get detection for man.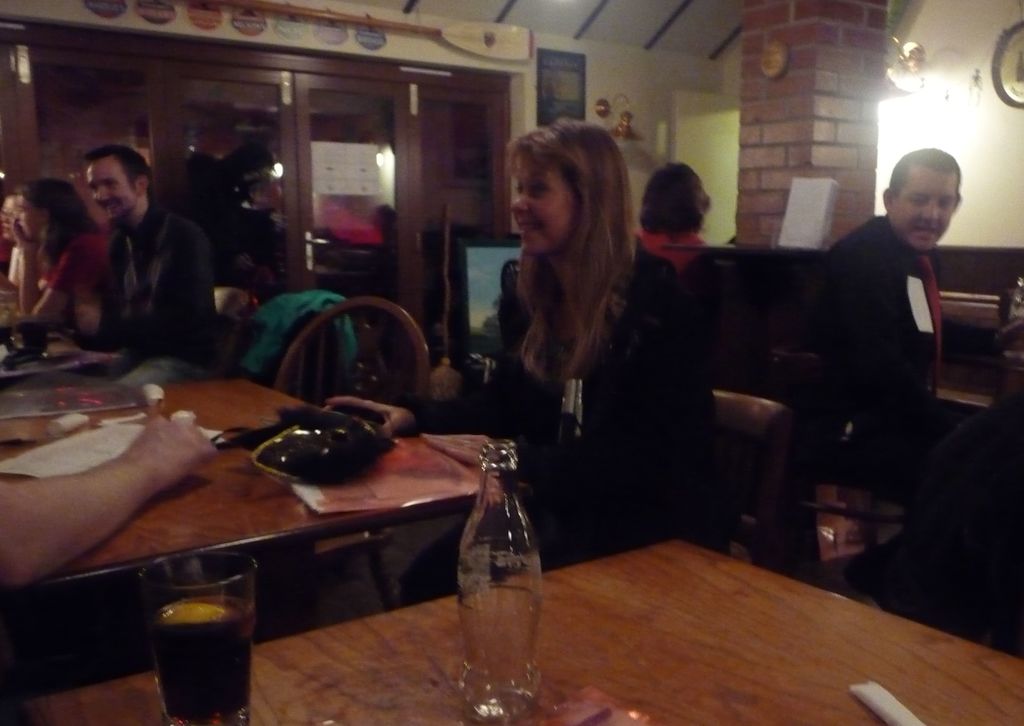
Detection: (56,150,223,370).
